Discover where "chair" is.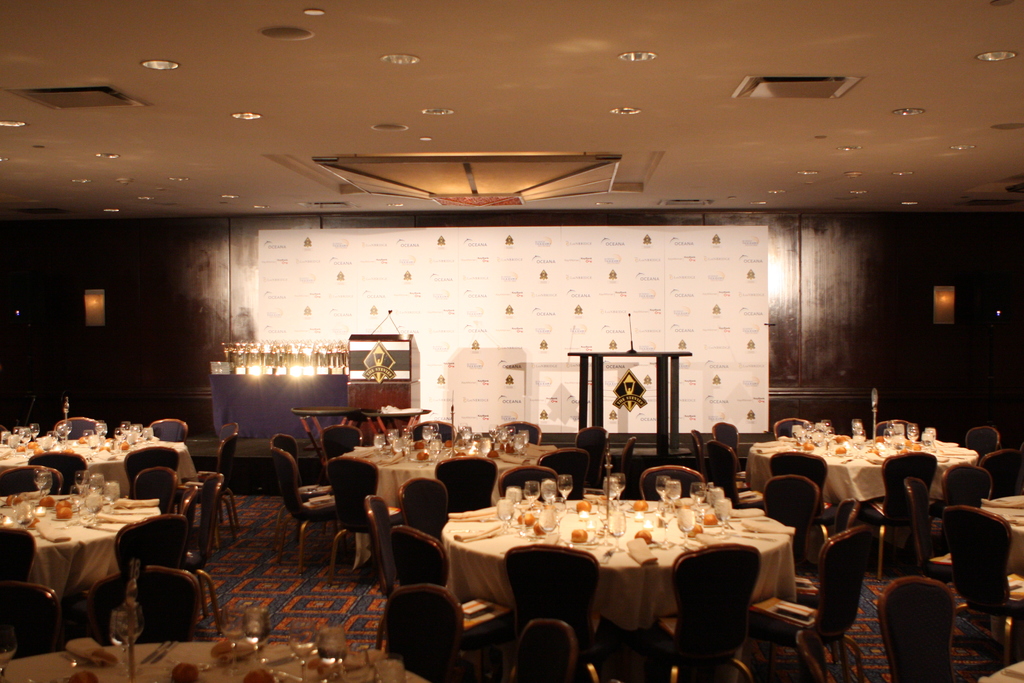
Discovered at 941:461:1000:555.
